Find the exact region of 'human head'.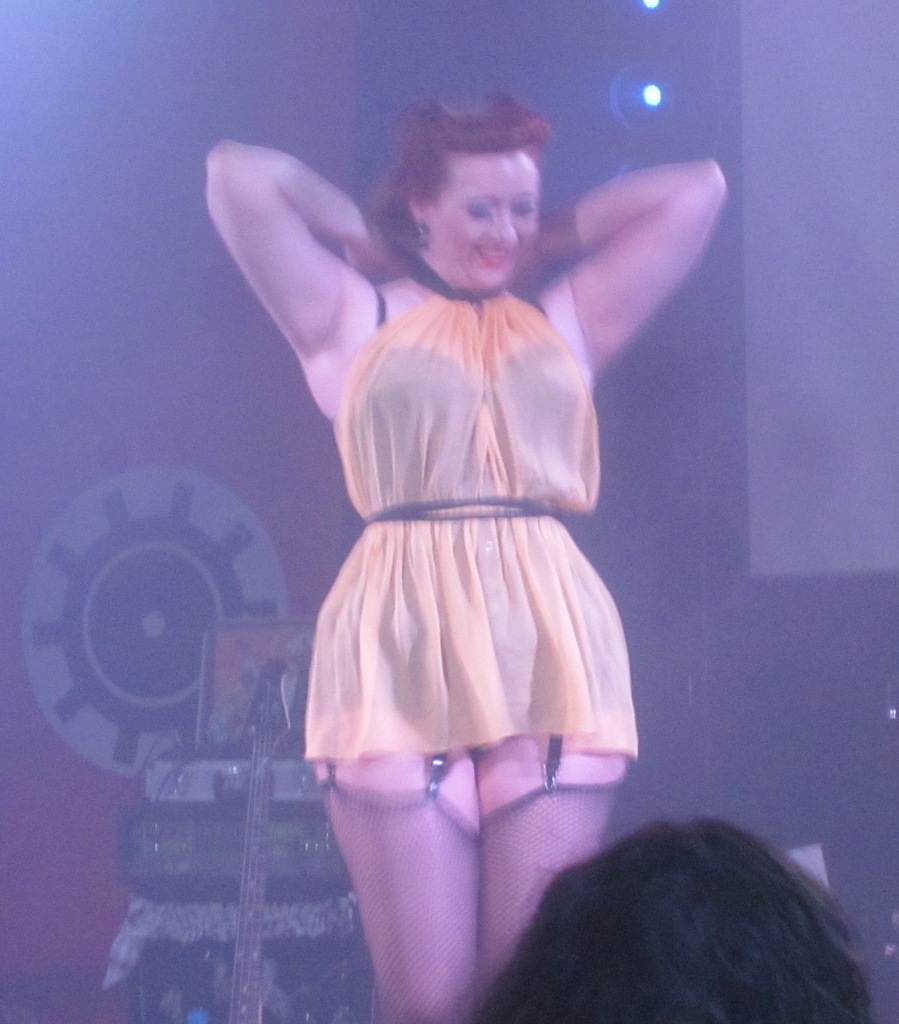
Exact region: pyautogui.locateOnScreen(377, 92, 573, 276).
